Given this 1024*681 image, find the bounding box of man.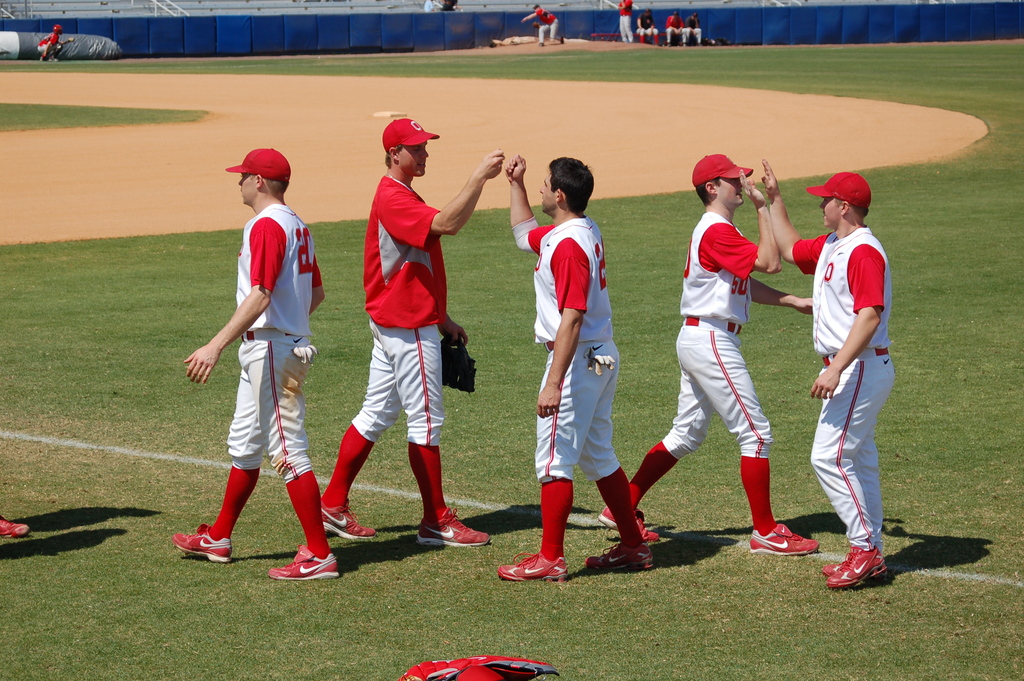
(left=520, top=2, right=564, bottom=50).
